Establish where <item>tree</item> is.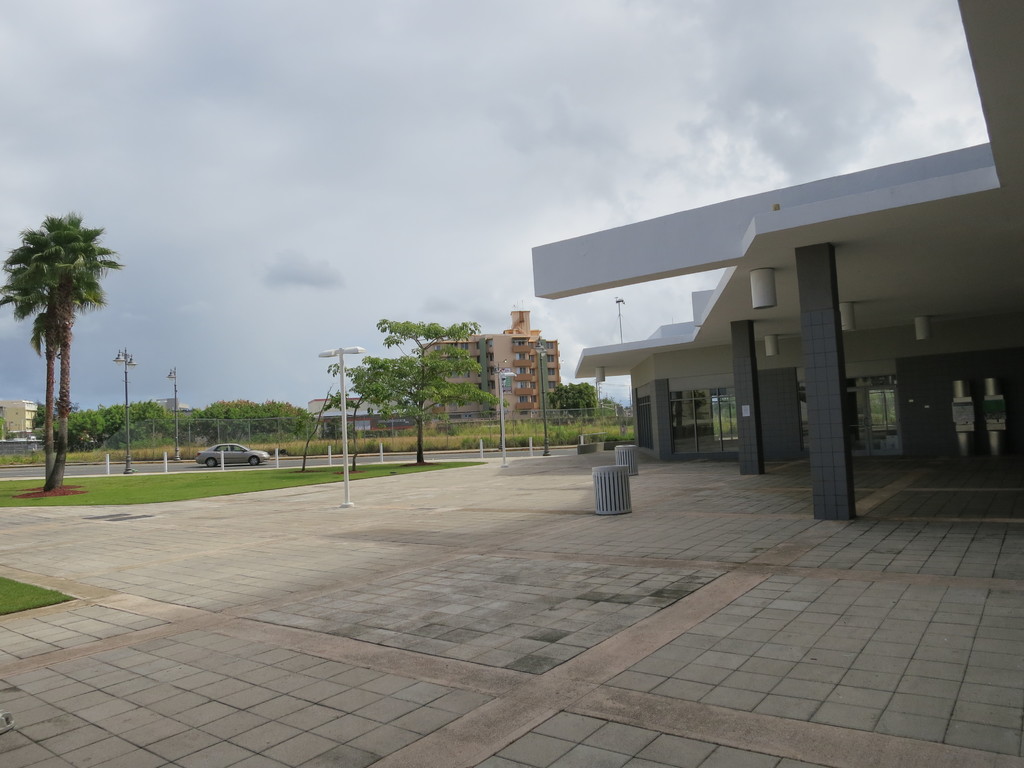
Established at bbox=(317, 312, 512, 466).
